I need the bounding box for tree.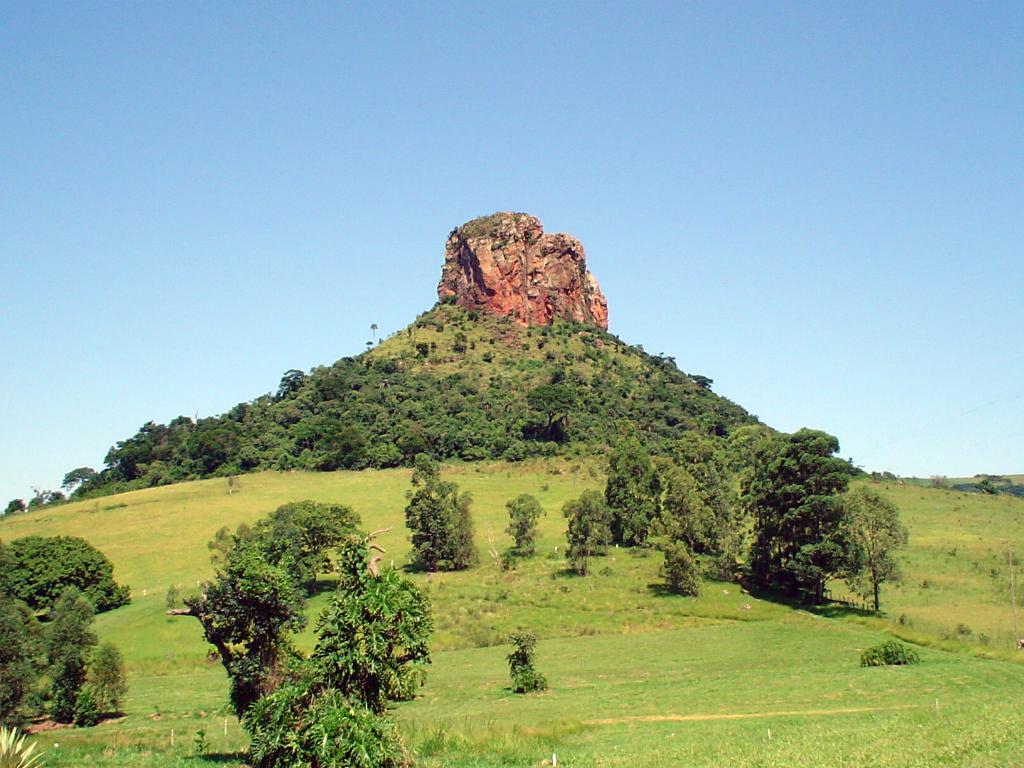
Here it is: BBox(677, 408, 753, 538).
